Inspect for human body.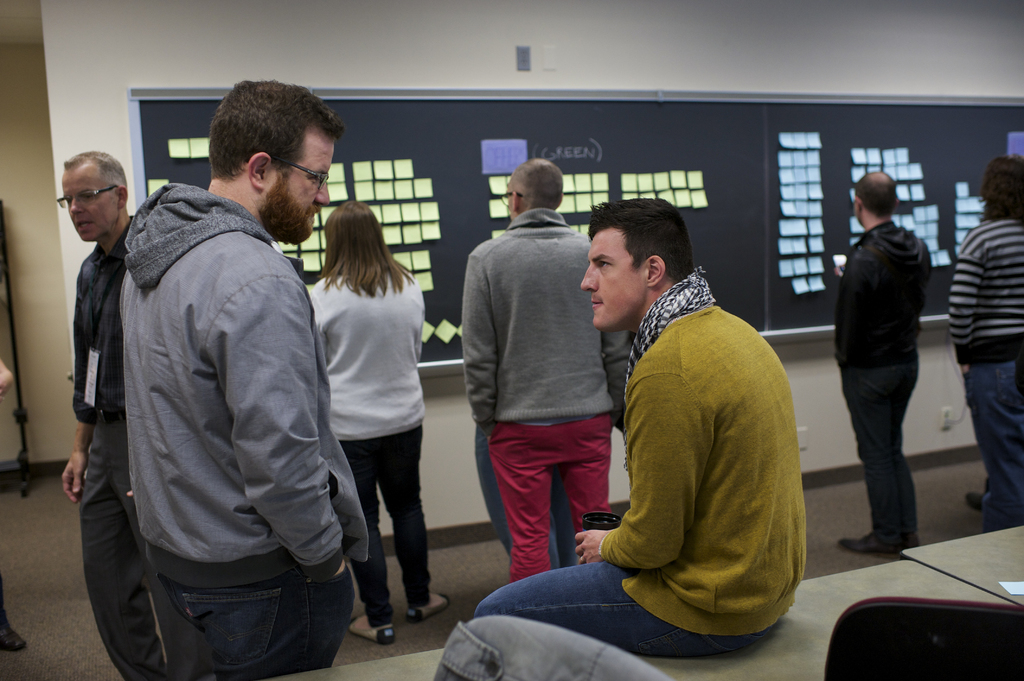
Inspection: BBox(945, 214, 1023, 532).
